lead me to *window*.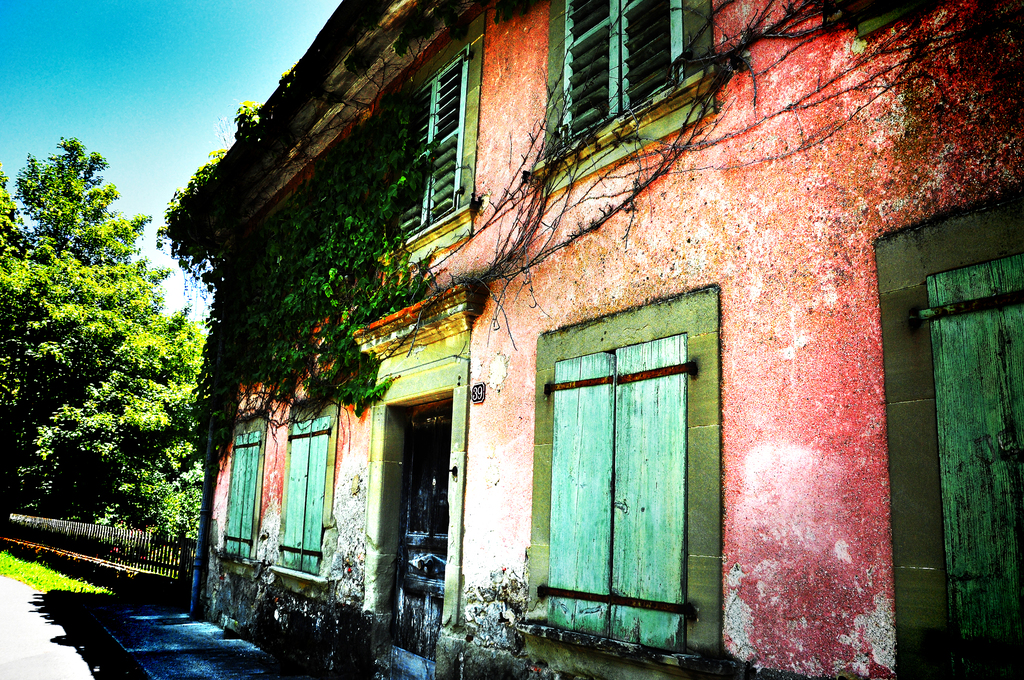
Lead to box(536, 268, 727, 649).
